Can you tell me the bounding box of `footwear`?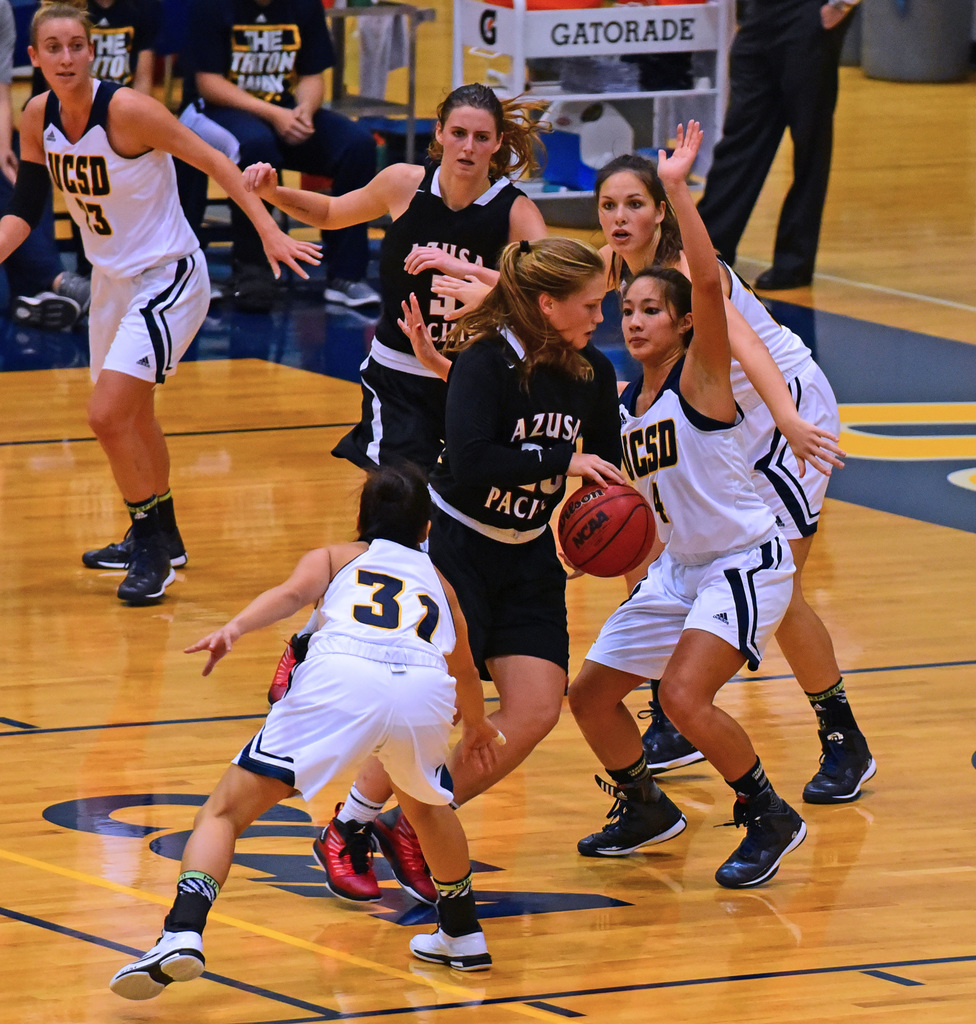
l=115, t=532, r=176, b=607.
